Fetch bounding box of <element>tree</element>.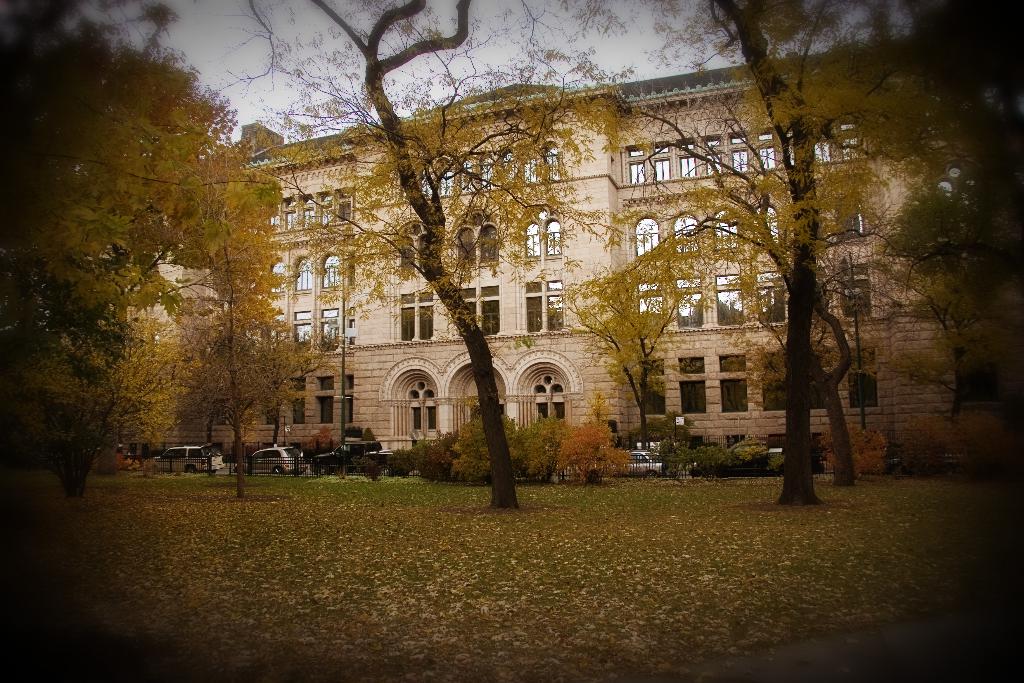
Bbox: bbox(136, 194, 332, 497).
